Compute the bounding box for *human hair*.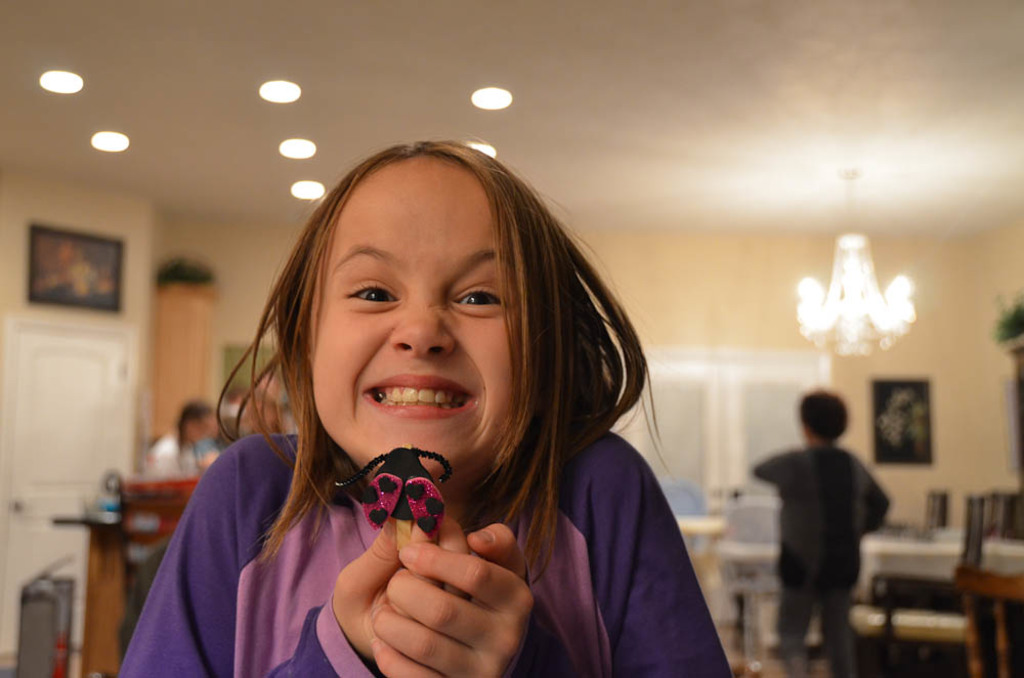
(177, 402, 215, 451).
